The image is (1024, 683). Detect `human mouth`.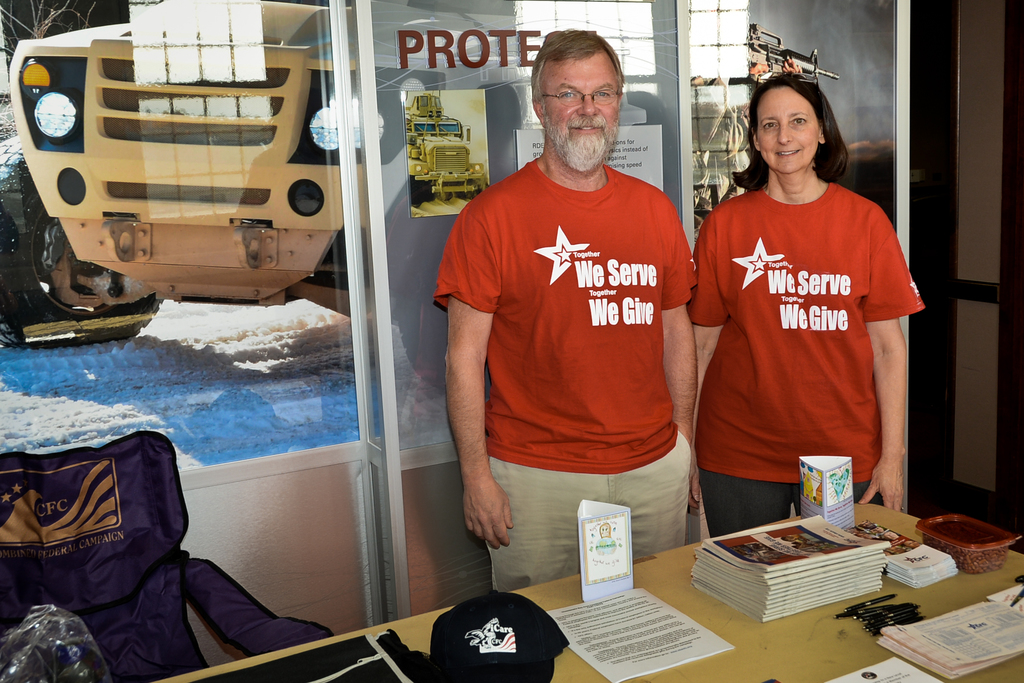
Detection: (left=771, top=147, right=803, bottom=163).
